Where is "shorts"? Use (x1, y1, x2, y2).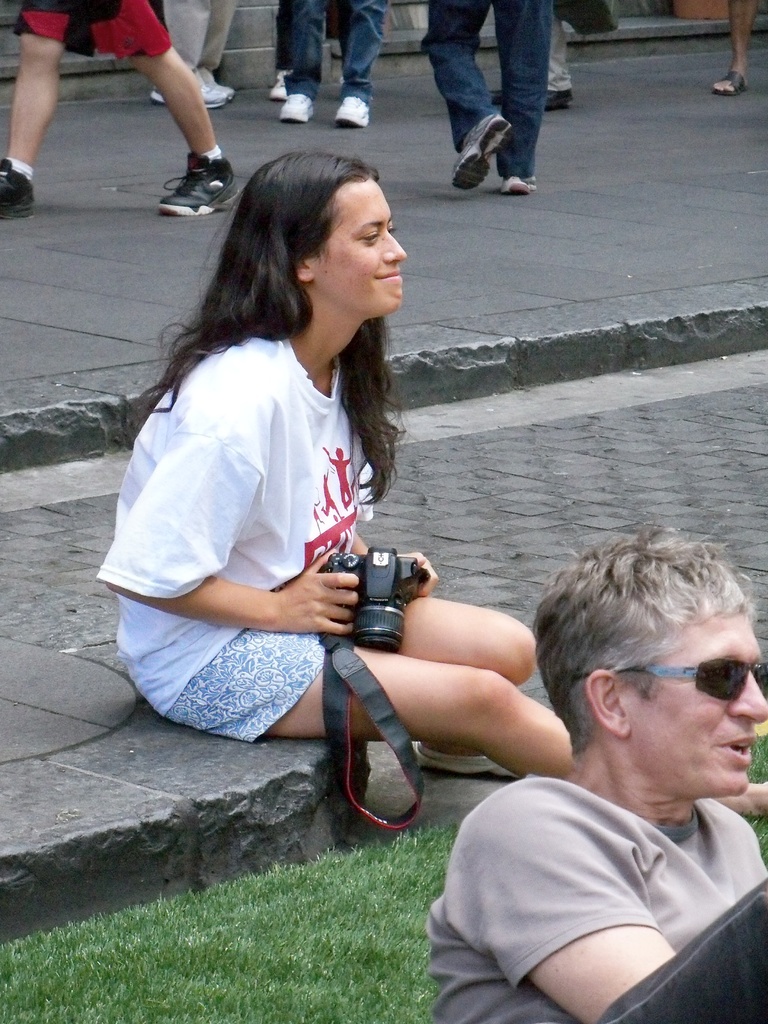
(244, 627, 329, 744).
